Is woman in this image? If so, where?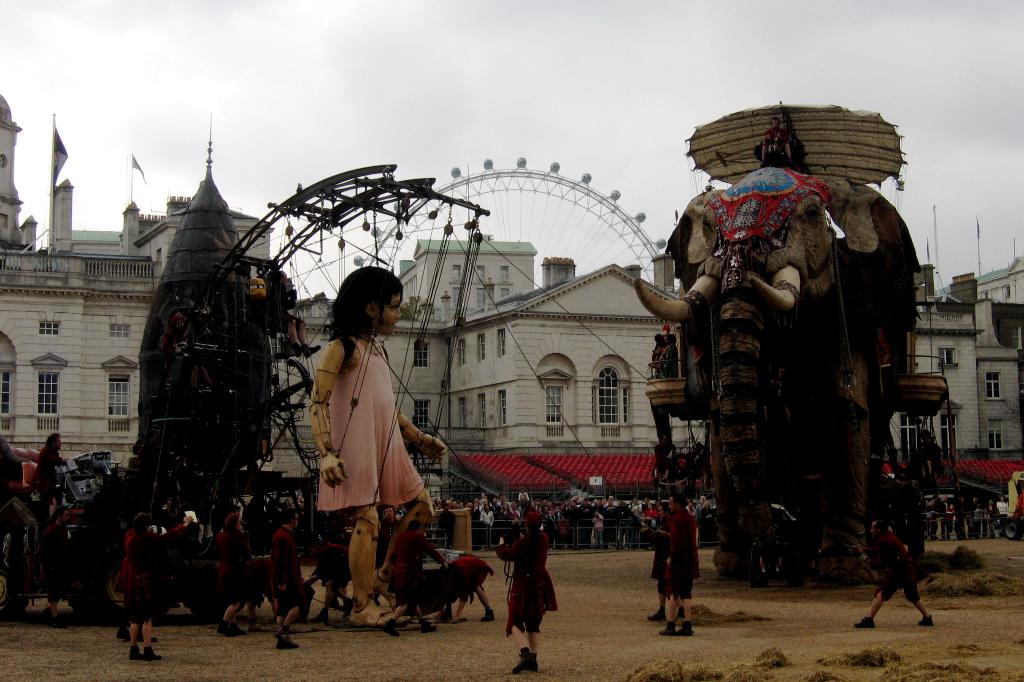
Yes, at 303:263:426:607.
